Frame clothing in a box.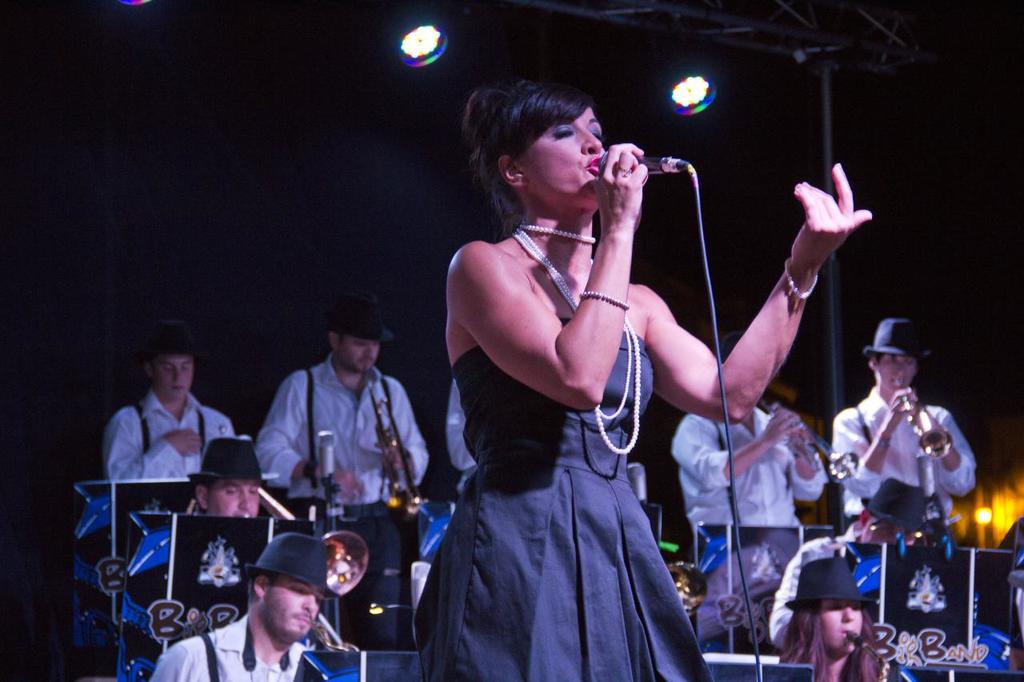
{"left": 346, "top": 502, "right": 400, "bottom": 647}.
